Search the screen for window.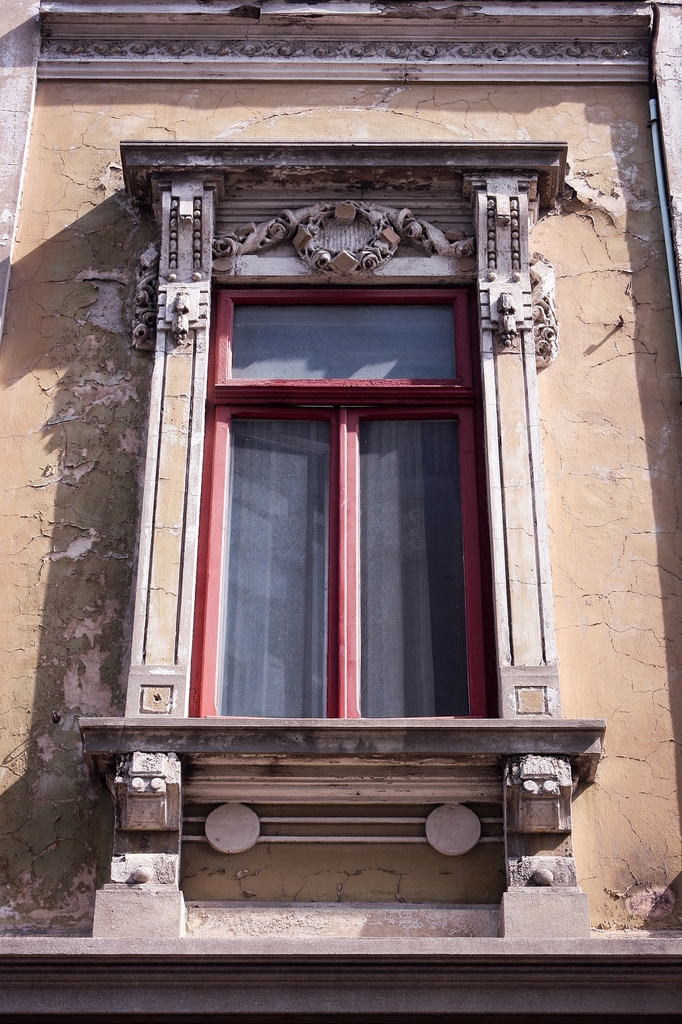
Found at (69, 135, 615, 940).
